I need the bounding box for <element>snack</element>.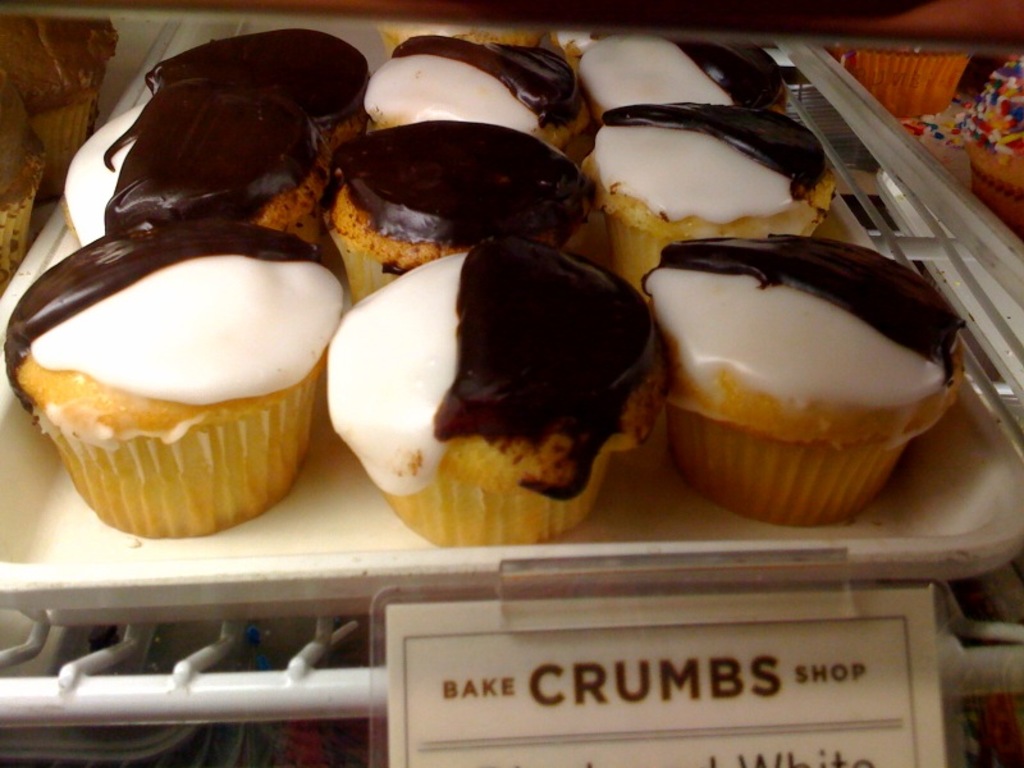
Here it is: detection(314, 241, 663, 548).
